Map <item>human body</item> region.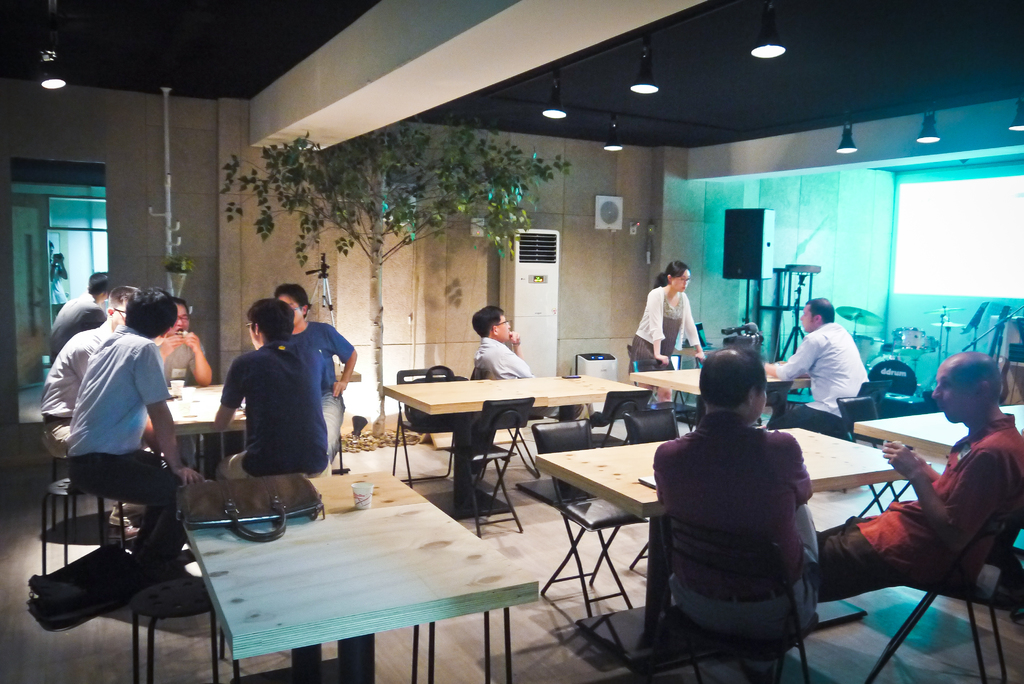
Mapped to l=820, t=410, r=1023, b=608.
